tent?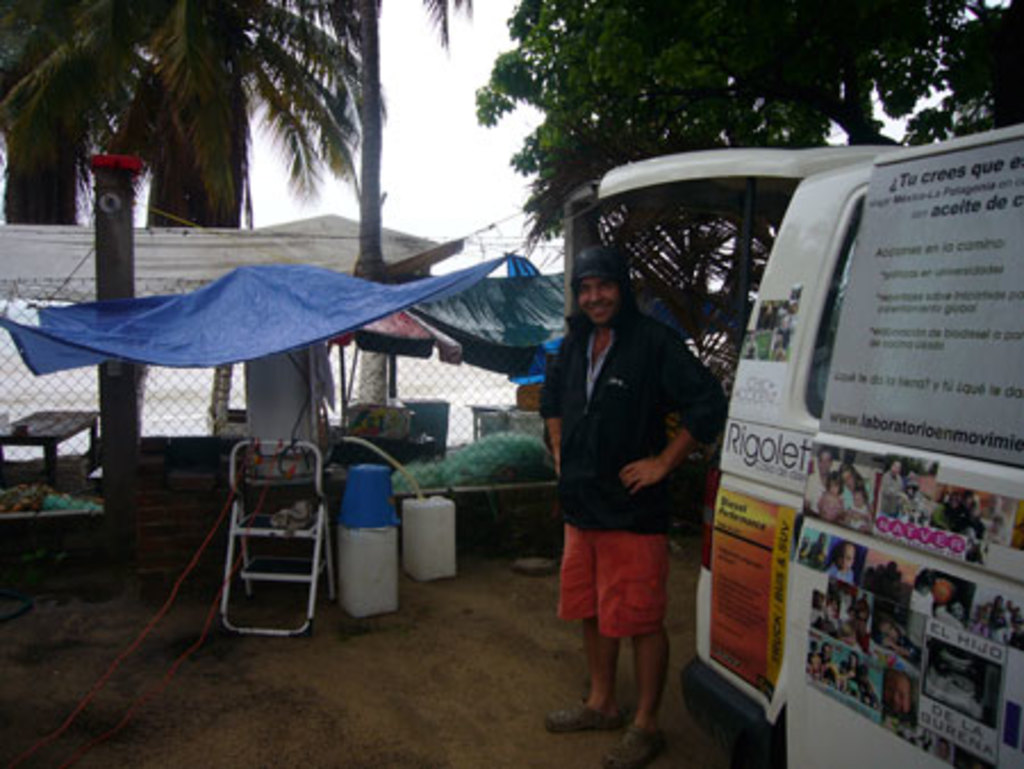
<region>0, 207, 592, 460</region>
